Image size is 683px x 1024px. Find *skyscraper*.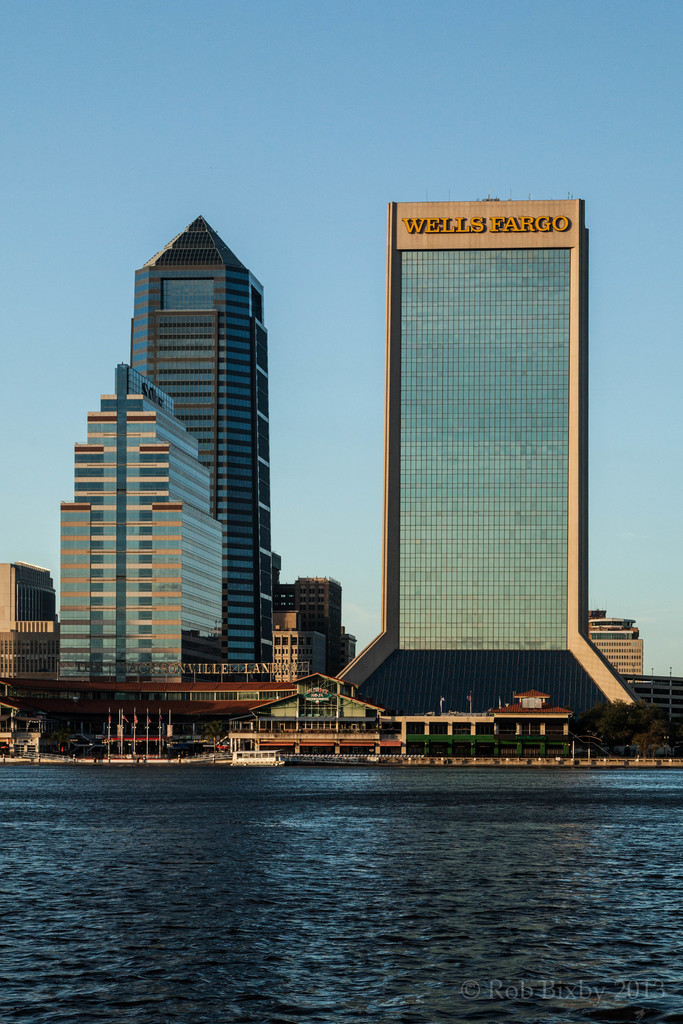
select_region(58, 362, 254, 688).
